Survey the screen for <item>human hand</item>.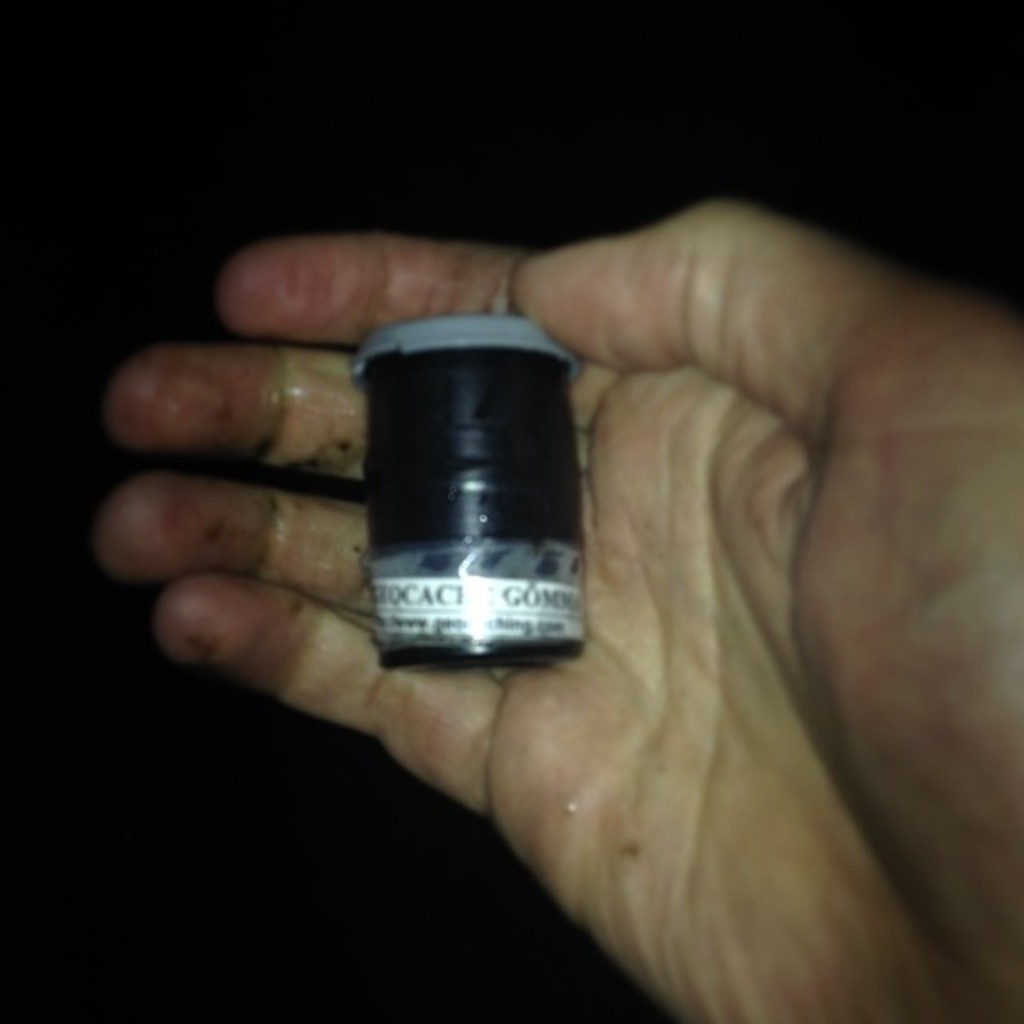
Survey found: 70 211 982 950.
